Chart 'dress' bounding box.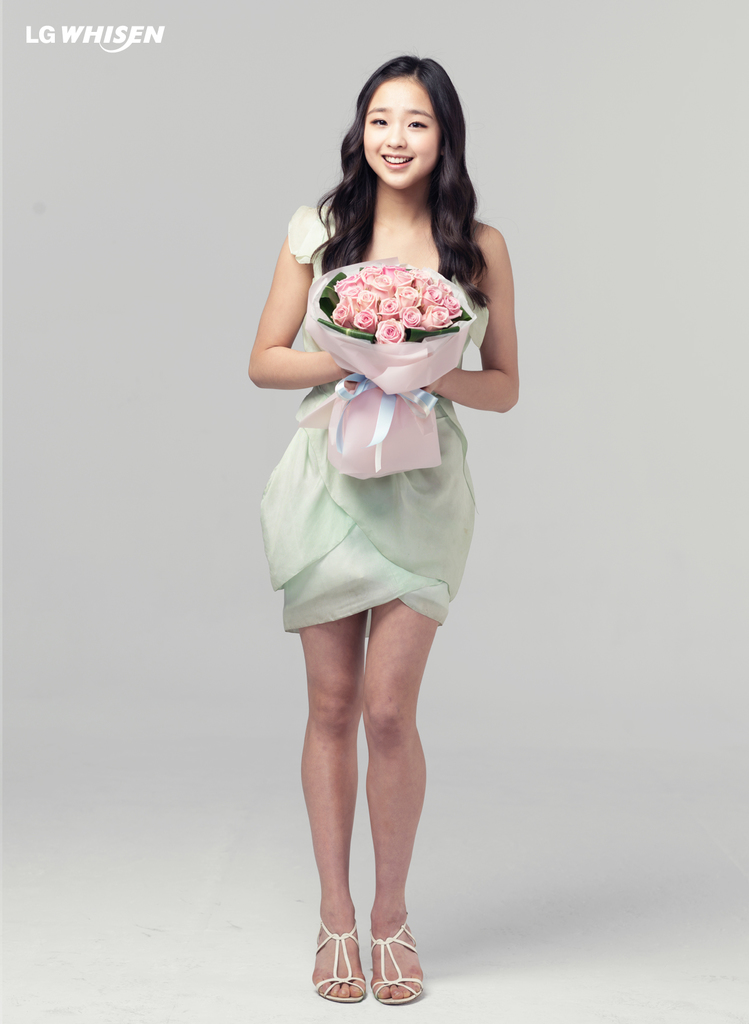
Charted: left=255, top=204, right=479, bottom=630.
